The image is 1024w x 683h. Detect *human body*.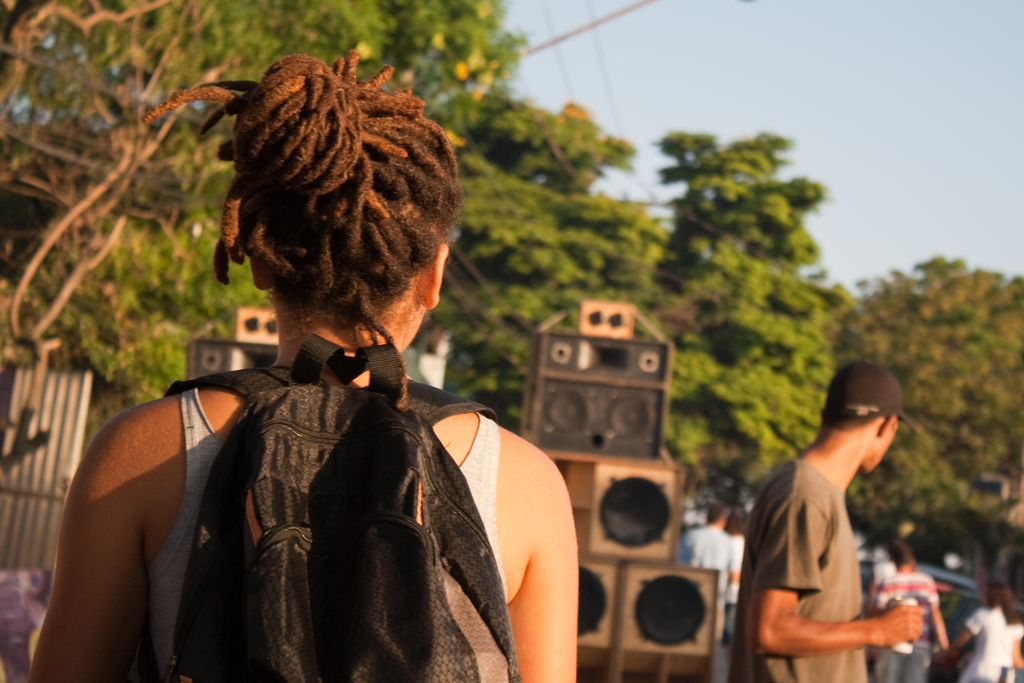
Detection: <region>873, 540, 946, 680</region>.
